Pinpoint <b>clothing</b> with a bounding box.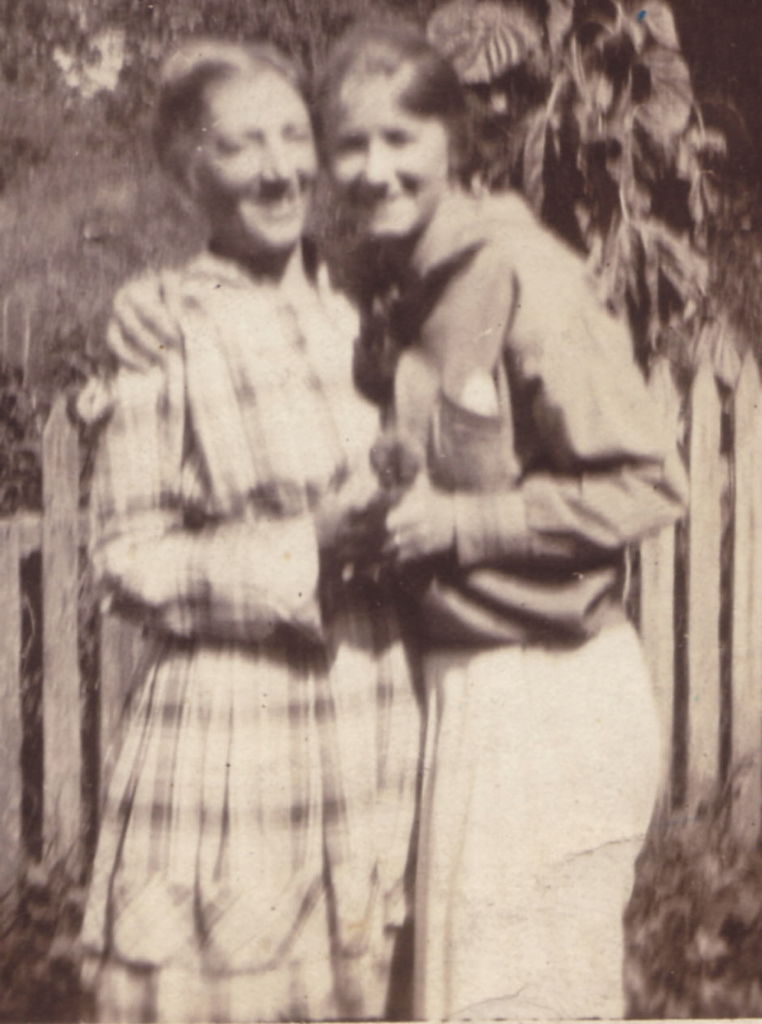
rect(368, 186, 701, 1023).
